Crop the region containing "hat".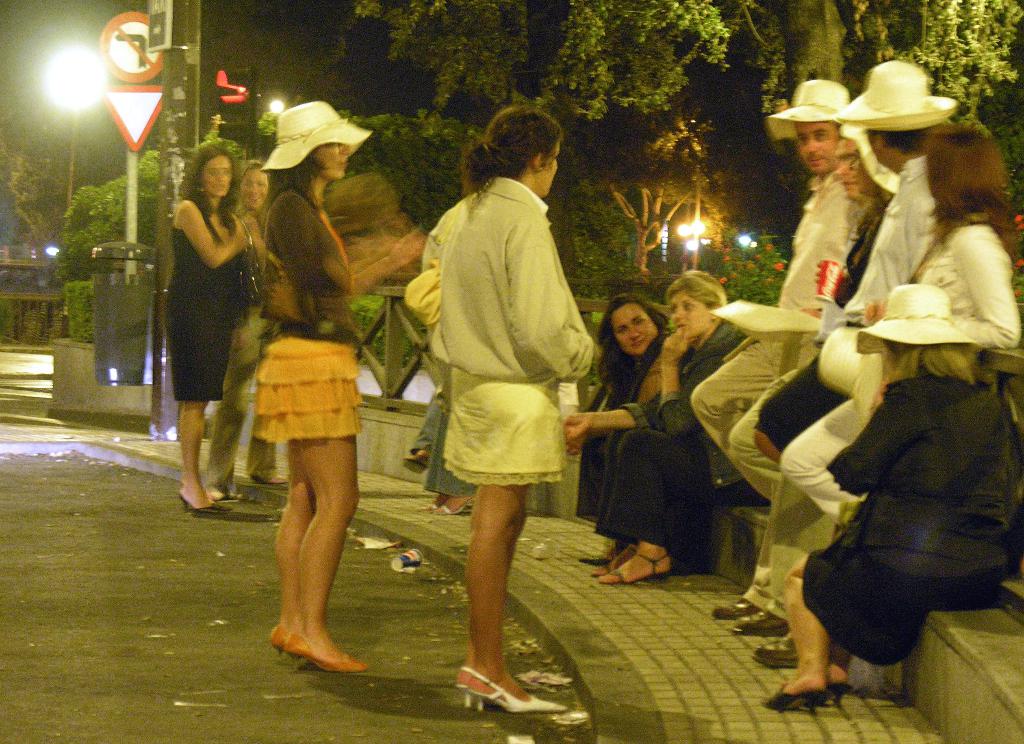
Crop region: box(767, 77, 842, 139).
